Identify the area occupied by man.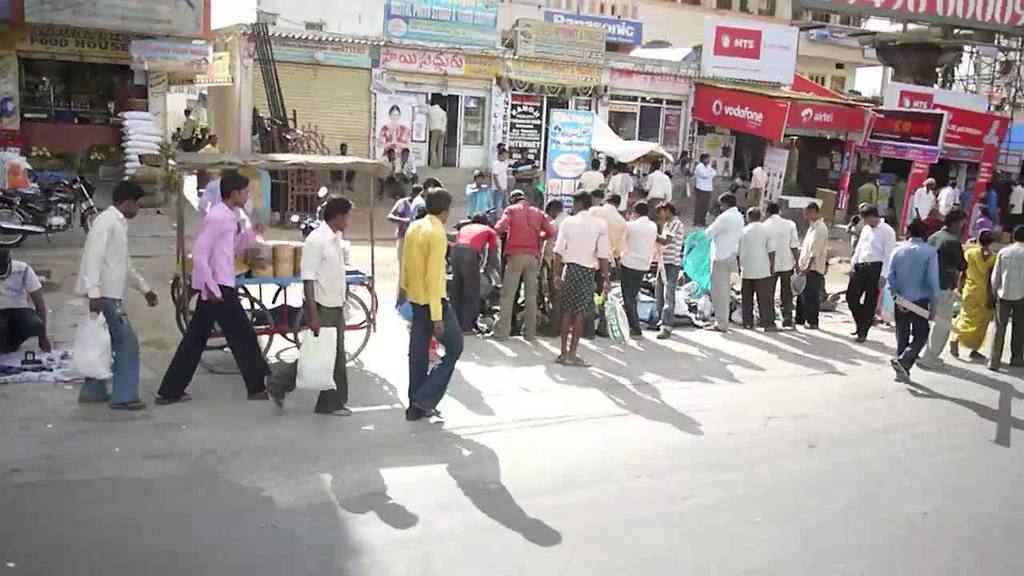
Area: 158,174,259,402.
